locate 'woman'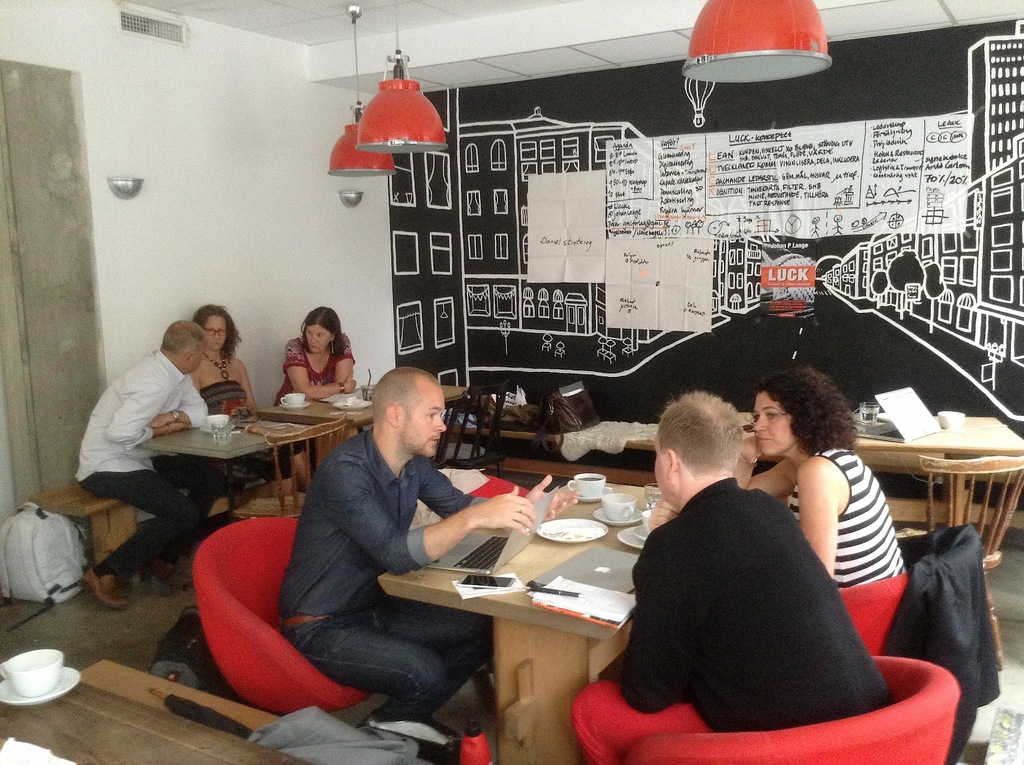
[left=273, top=304, right=350, bottom=406]
